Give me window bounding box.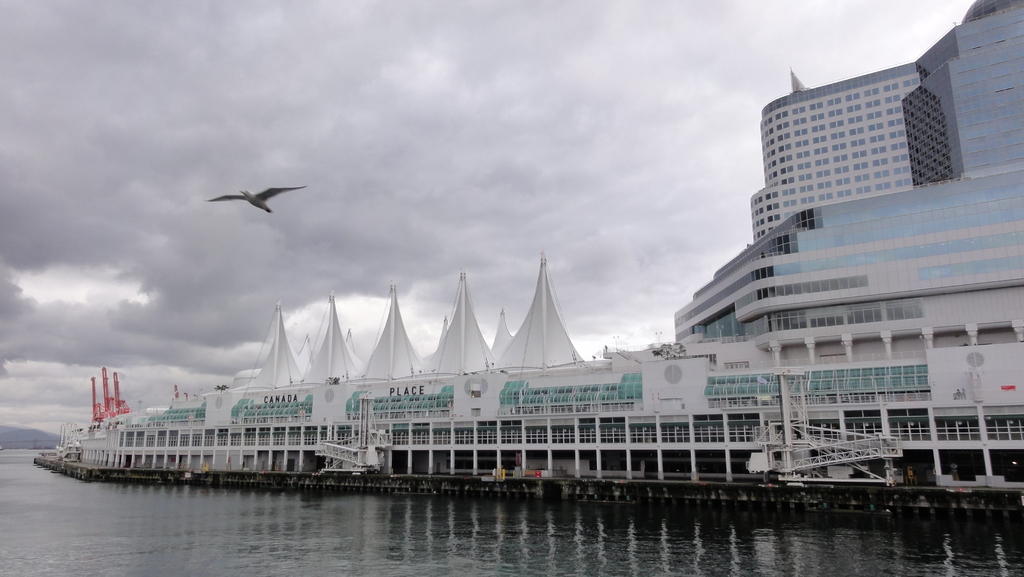
[x1=765, y1=145, x2=776, y2=161].
